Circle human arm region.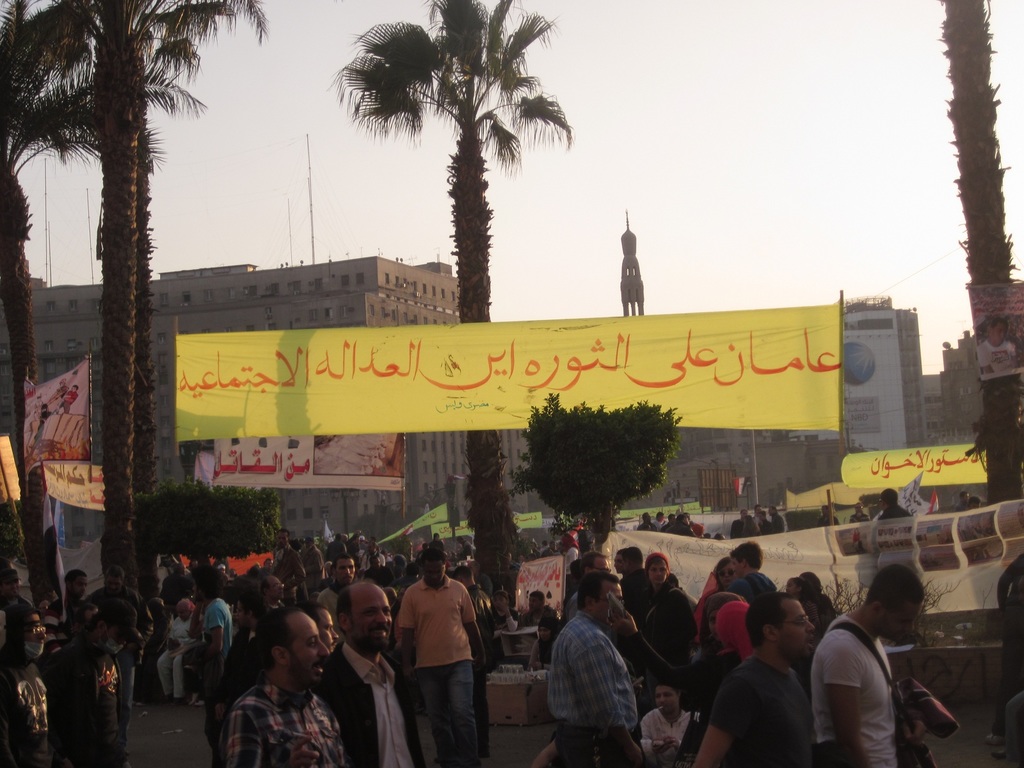
Region: (x1=694, y1=691, x2=742, y2=767).
